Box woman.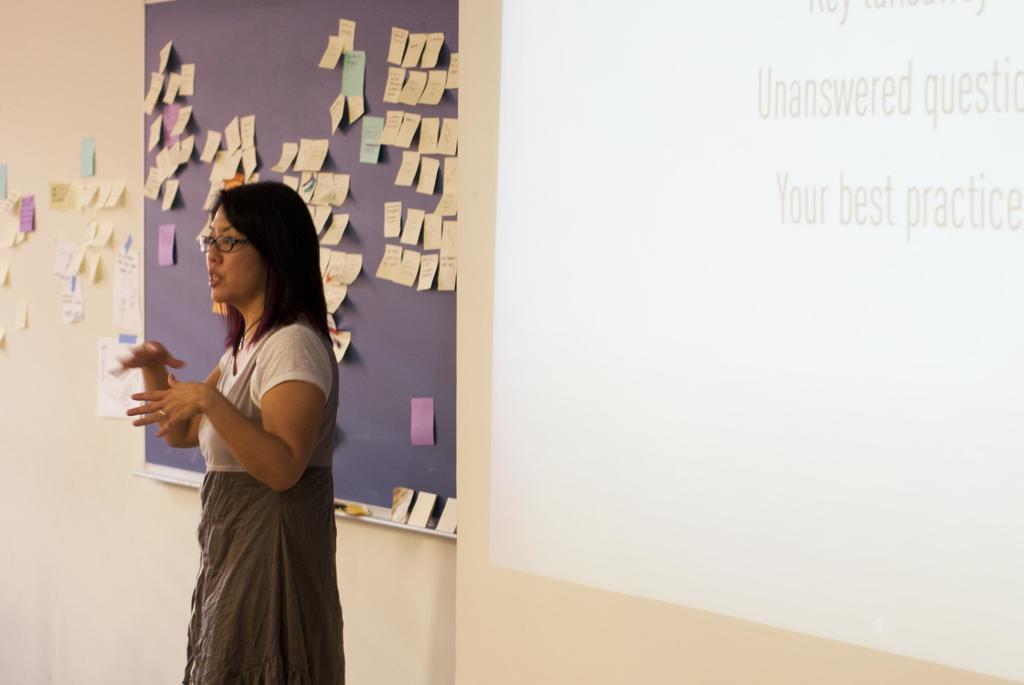
box=[124, 170, 341, 667].
